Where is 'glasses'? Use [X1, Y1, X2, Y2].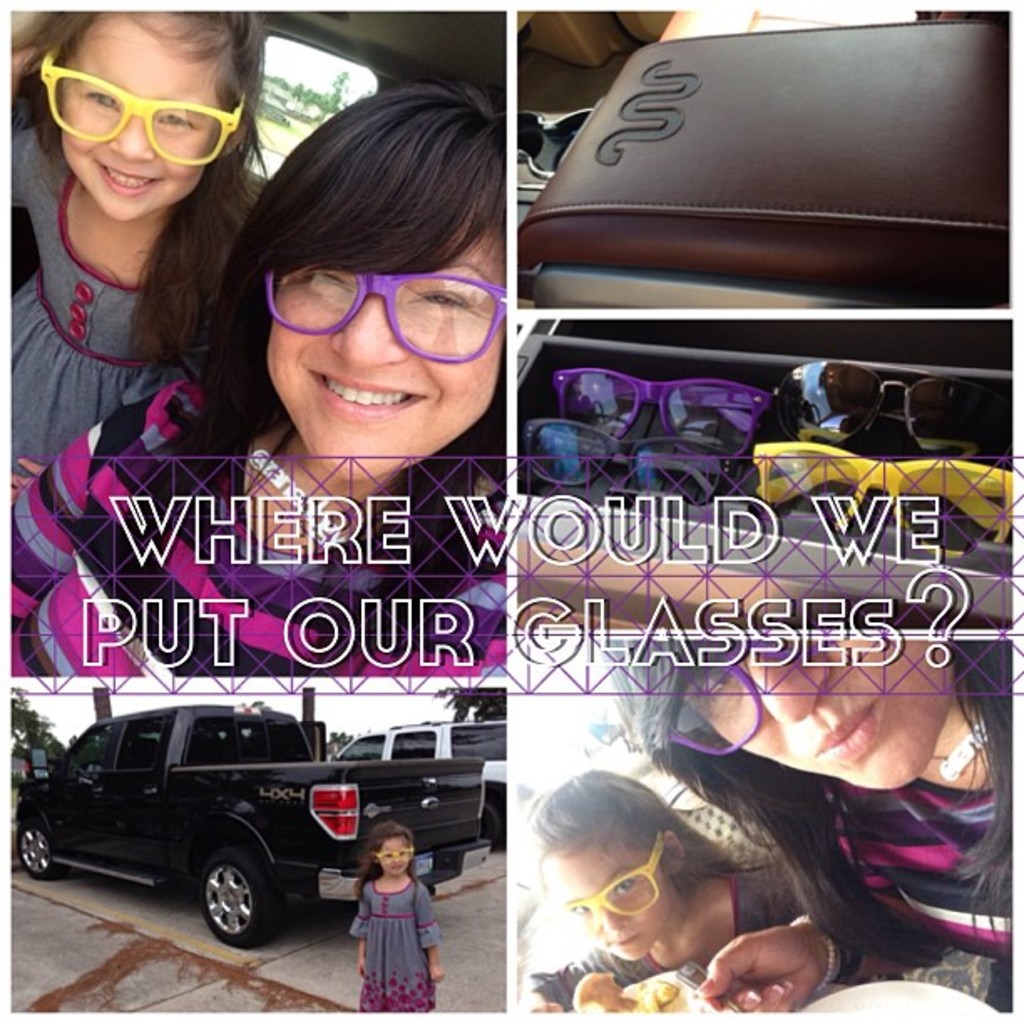
[42, 50, 259, 162].
